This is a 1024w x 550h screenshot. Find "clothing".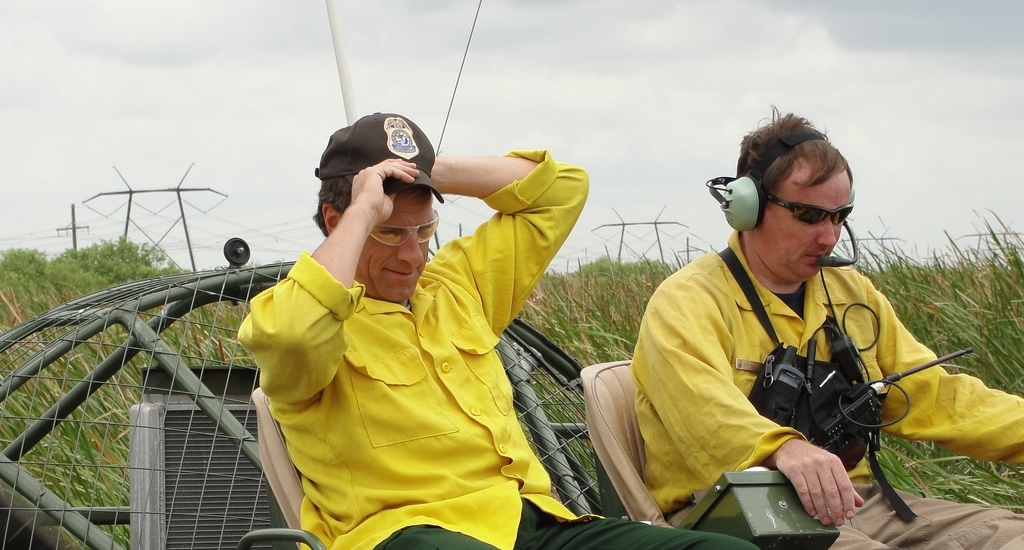
Bounding box: box(238, 190, 567, 535).
